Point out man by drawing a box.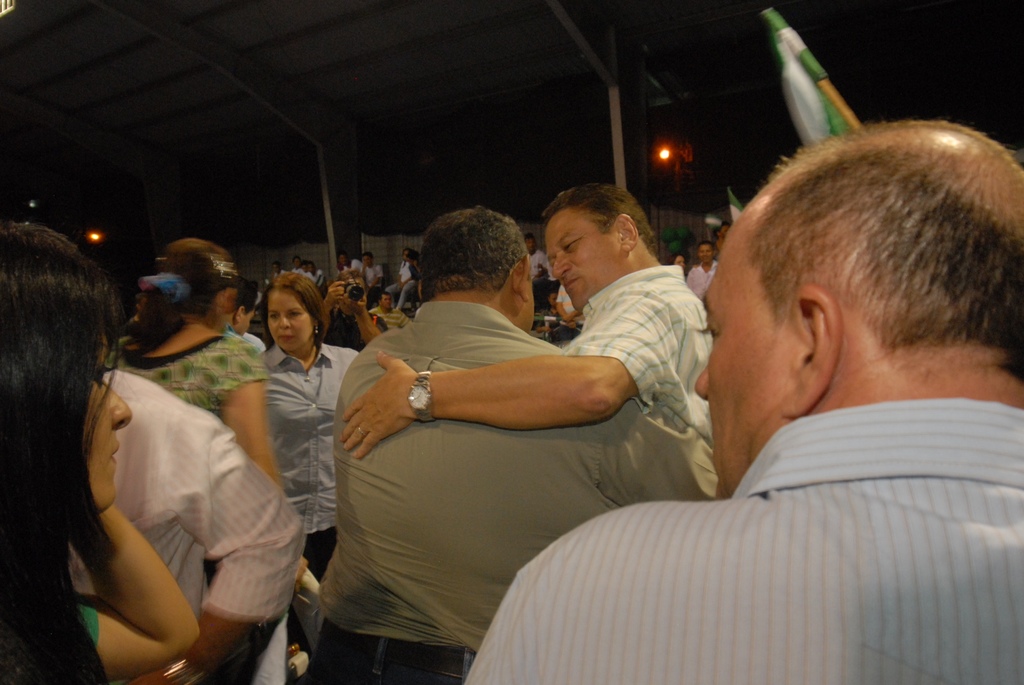
{"left": 383, "top": 251, "right": 417, "bottom": 313}.
